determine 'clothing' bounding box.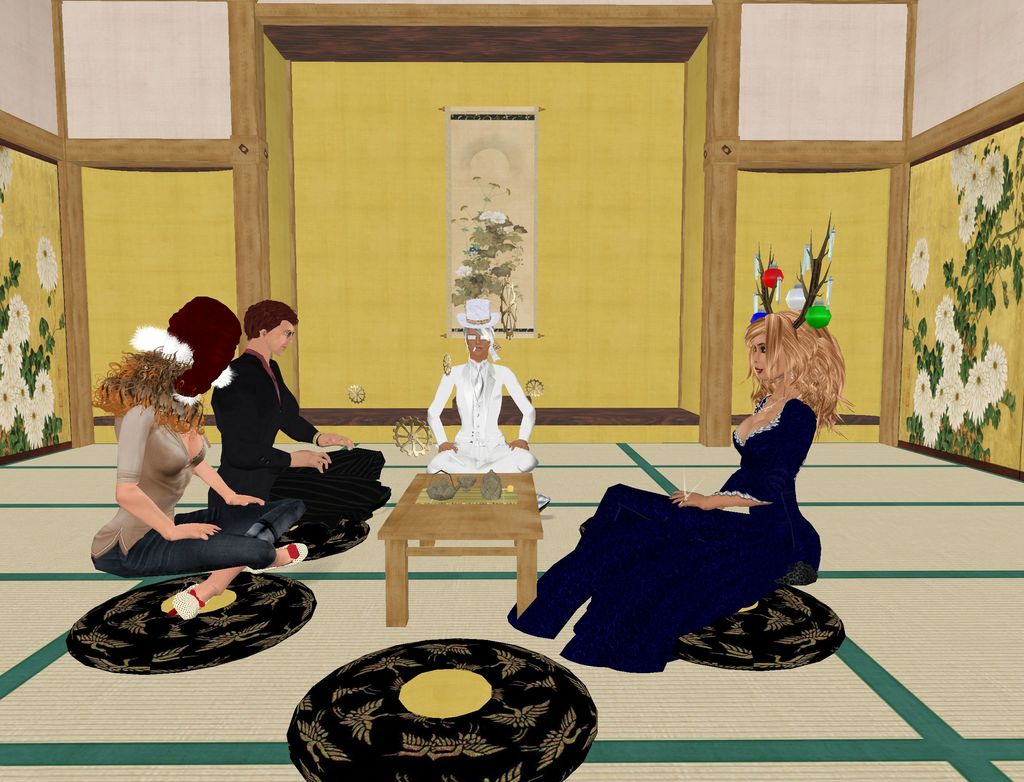
Determined: [218,367,378,515].
